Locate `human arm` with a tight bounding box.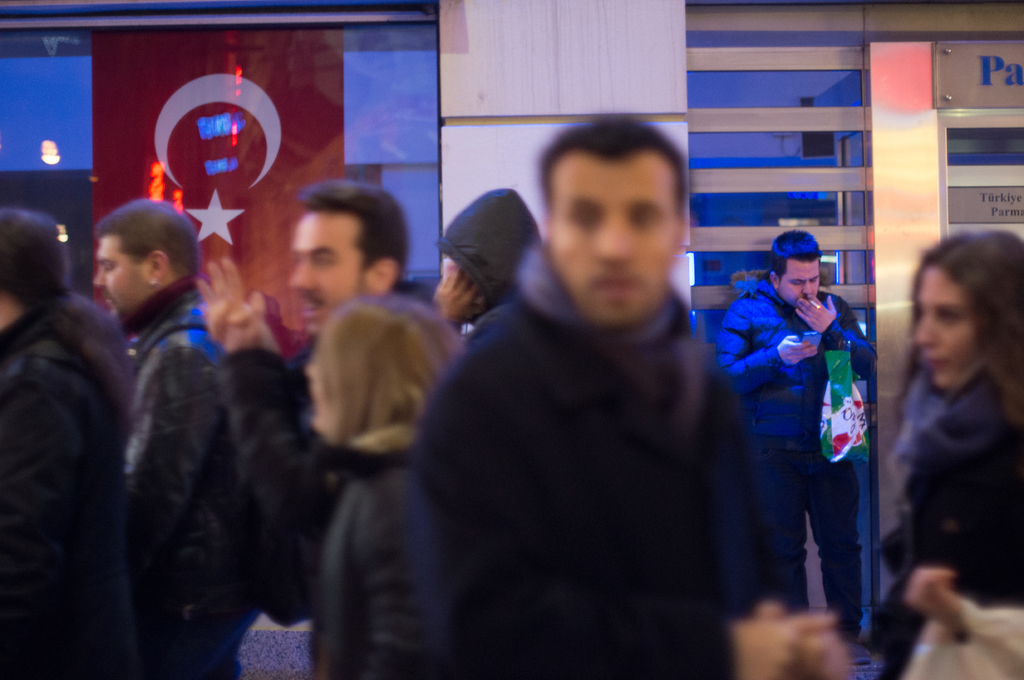
(x1=904, y1=567, x2=969, y2=641).
